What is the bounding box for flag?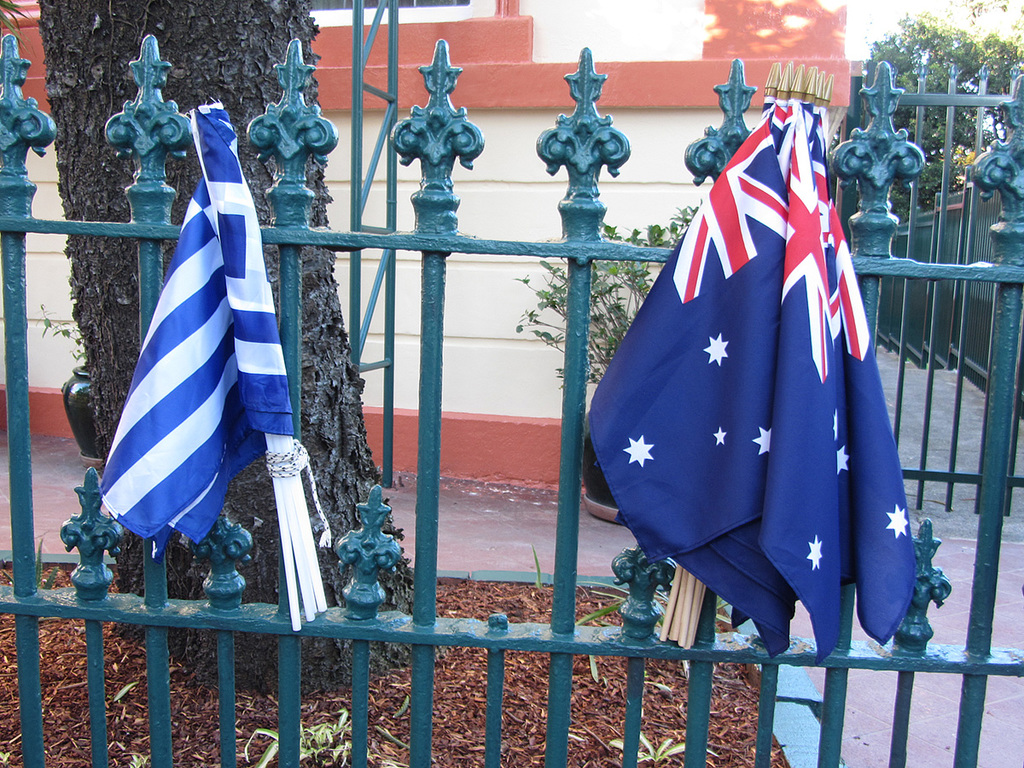
bbox(823, 111, 916, 654).
